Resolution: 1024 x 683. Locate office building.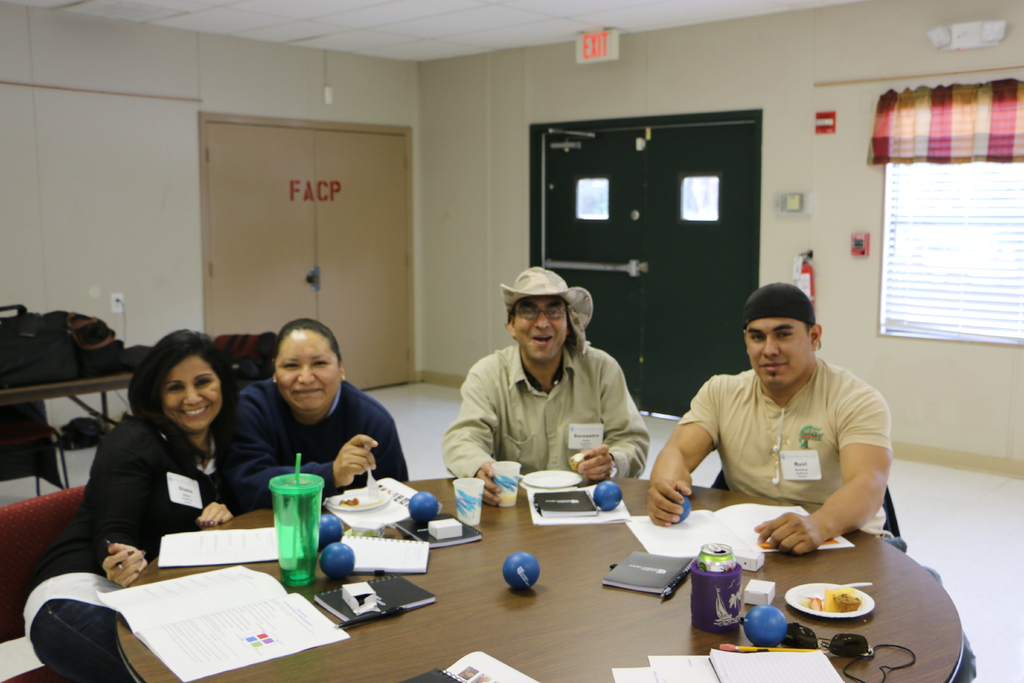
43/31/913/682.
